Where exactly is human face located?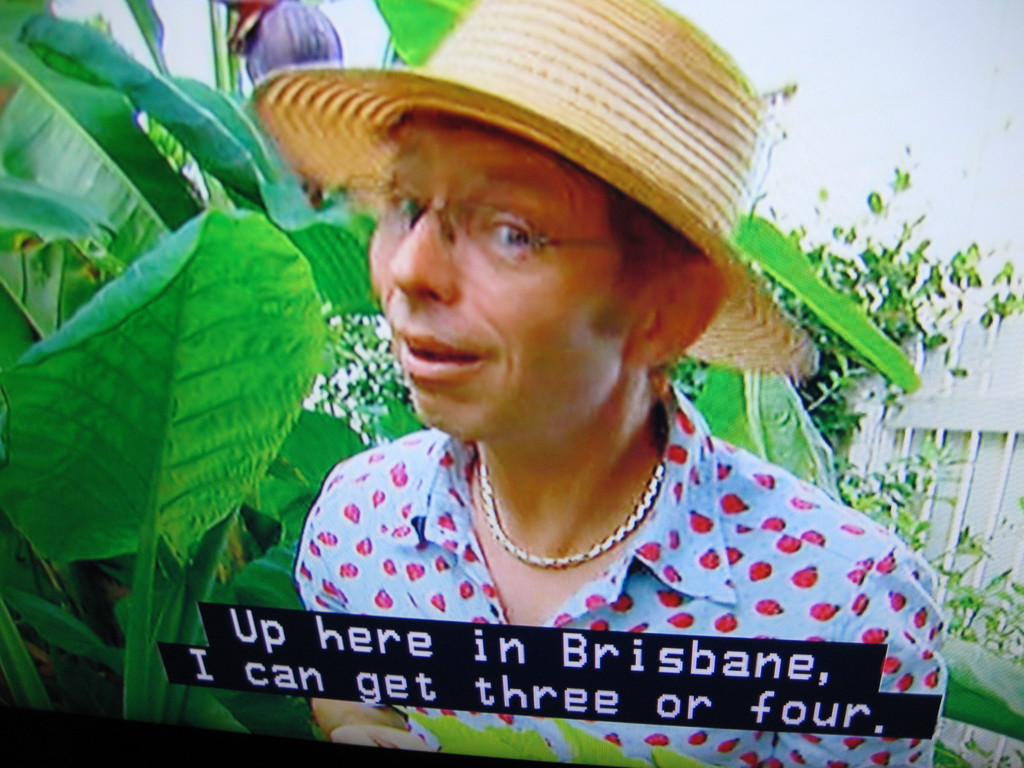
Its bounding box is x1=369 y1=117 x2=651 y2=435.
